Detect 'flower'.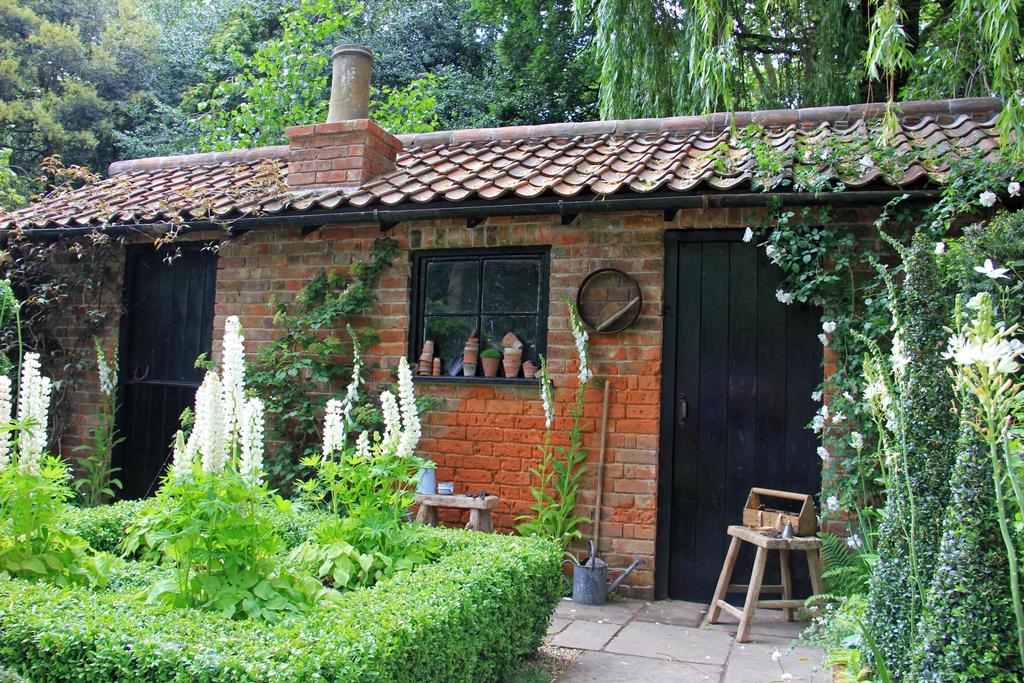
Detected at select_region(934, 242, 945, 251).
